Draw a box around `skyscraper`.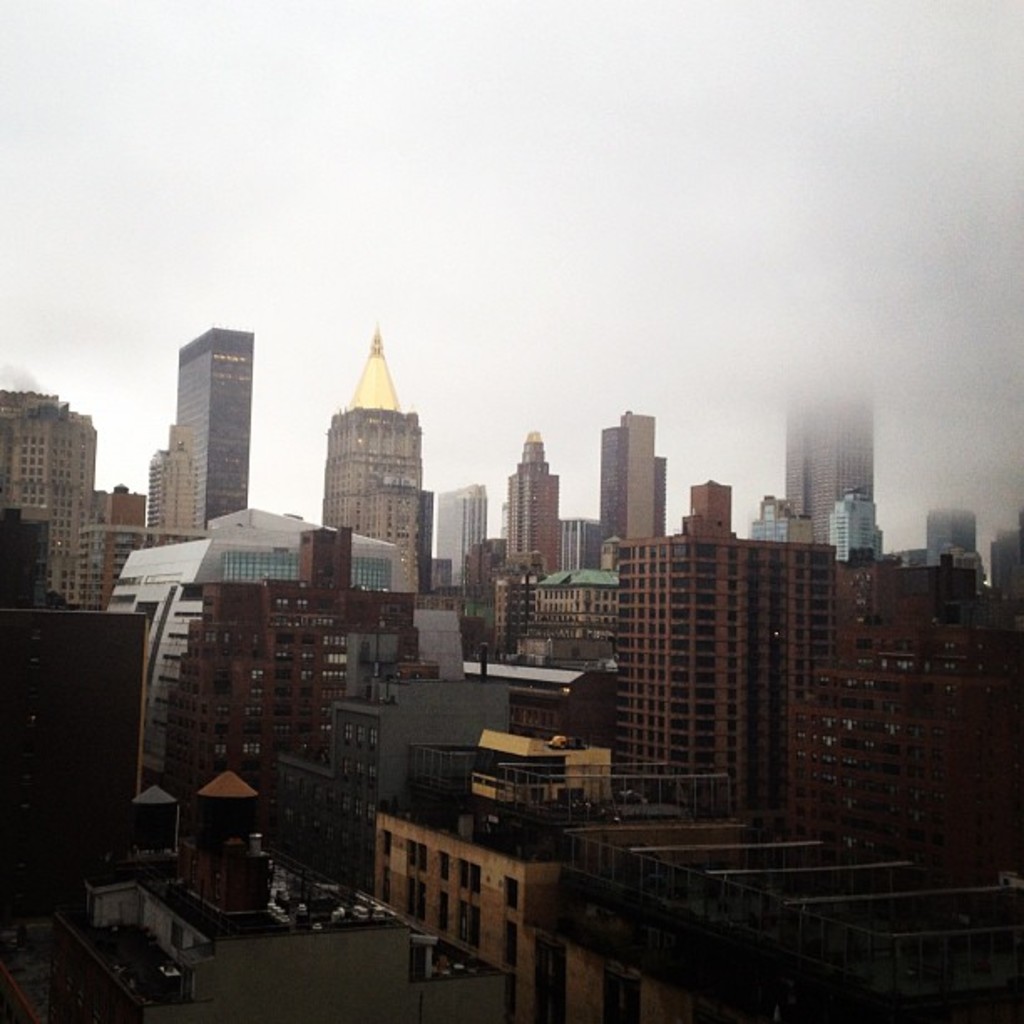
[left=321, top=325, right=425, bottom=587].
